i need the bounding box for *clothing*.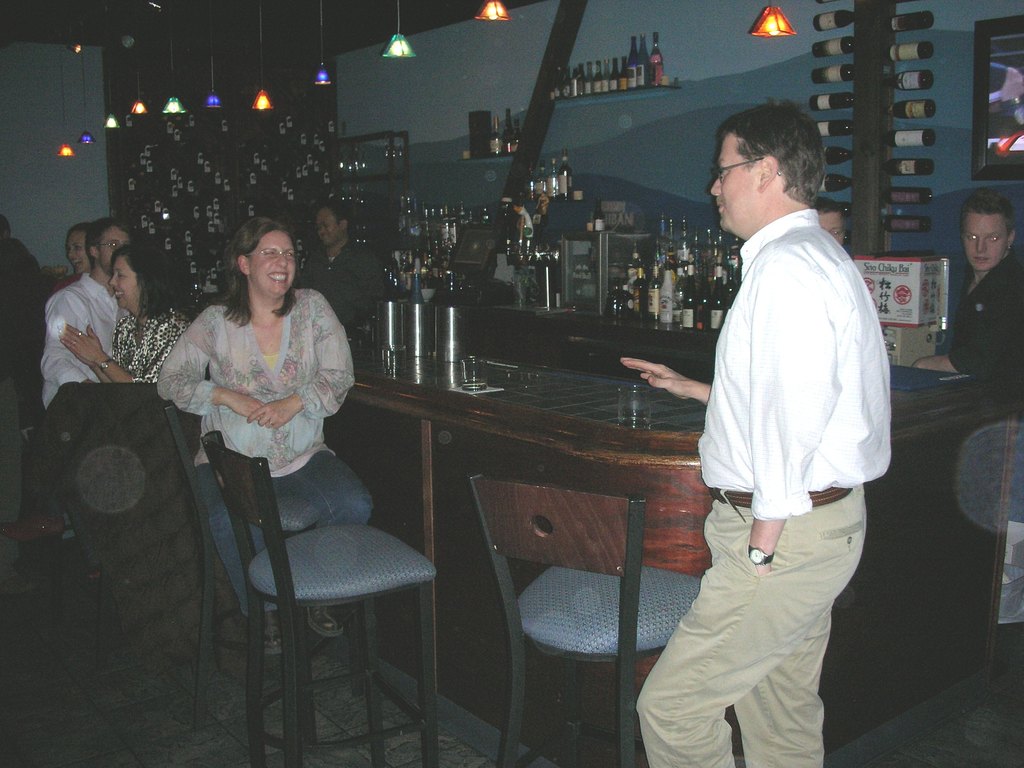
Here it is: [left=35, top=303, right=188, bottom=462].
